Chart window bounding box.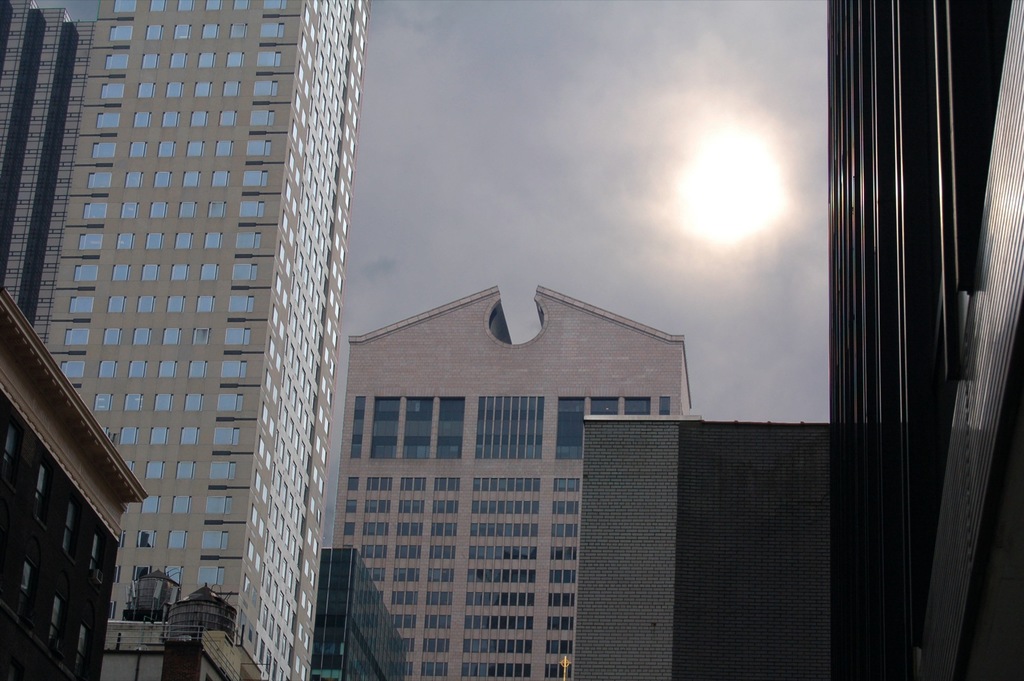
Charted: BBox(59, 495, 79, 566).
